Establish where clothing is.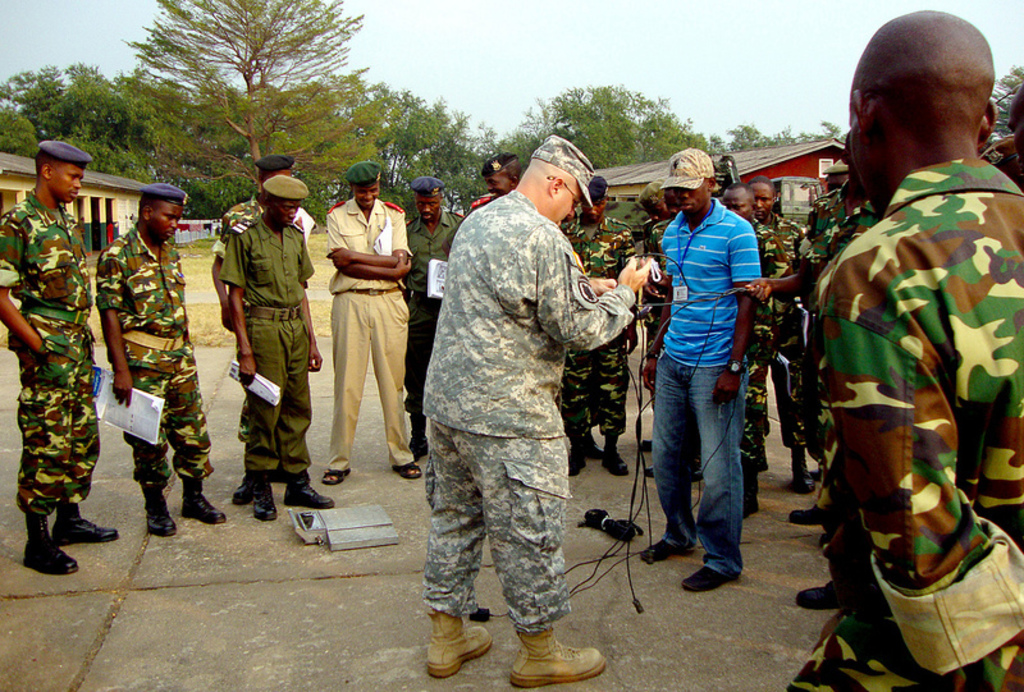
Established at {"x1": 332, "y1": 200, "x2": 412, "y2": 462}.
